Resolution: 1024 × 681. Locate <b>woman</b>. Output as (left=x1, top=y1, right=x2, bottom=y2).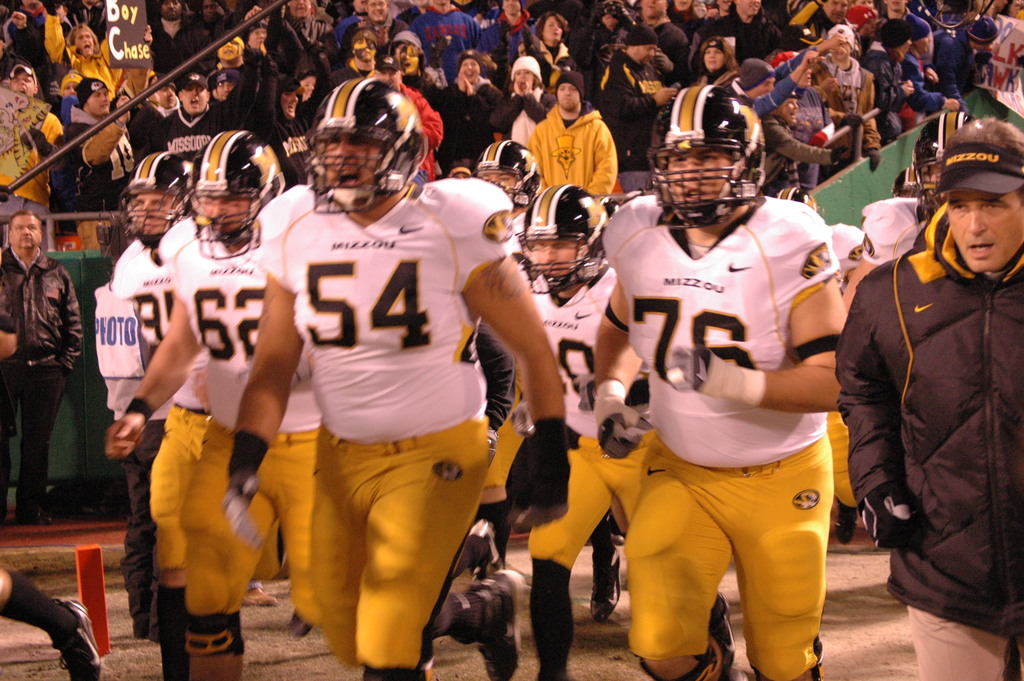
(left=691, top=36, right=742, bottom=92).
